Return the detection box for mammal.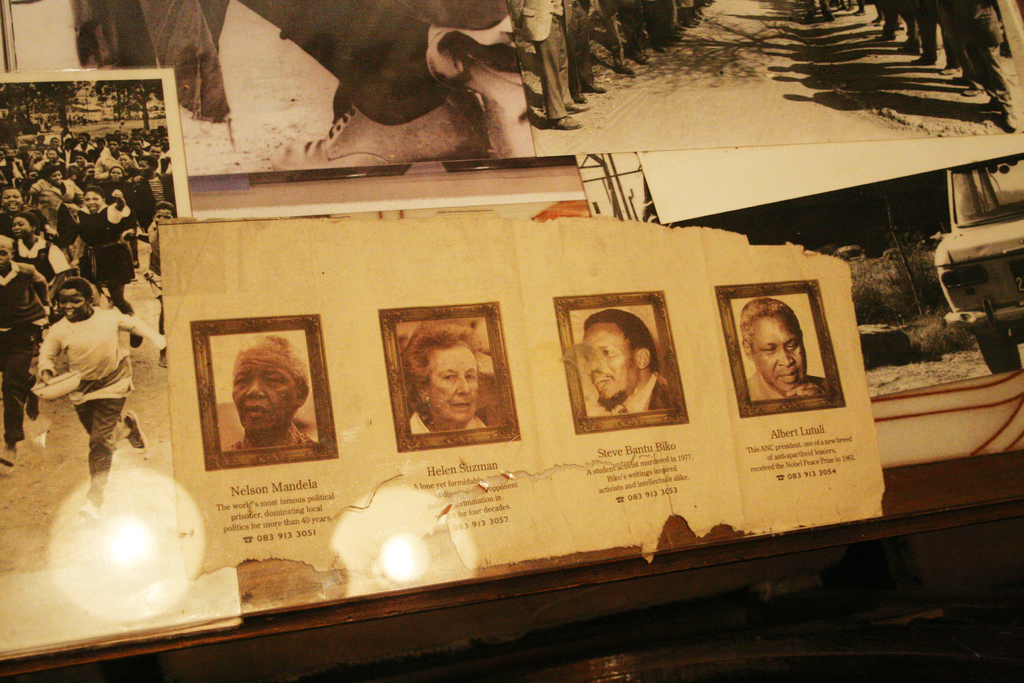
crop(509, 0, 588, 126).
